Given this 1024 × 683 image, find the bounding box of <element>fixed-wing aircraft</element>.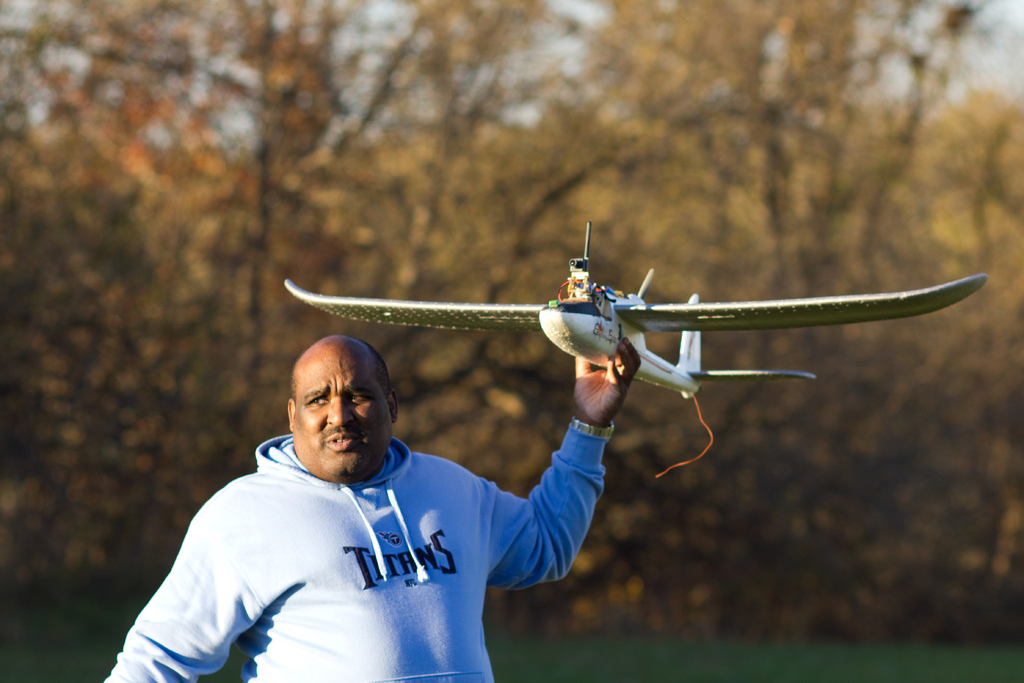
select_region(283, 219, 1001, 483).
